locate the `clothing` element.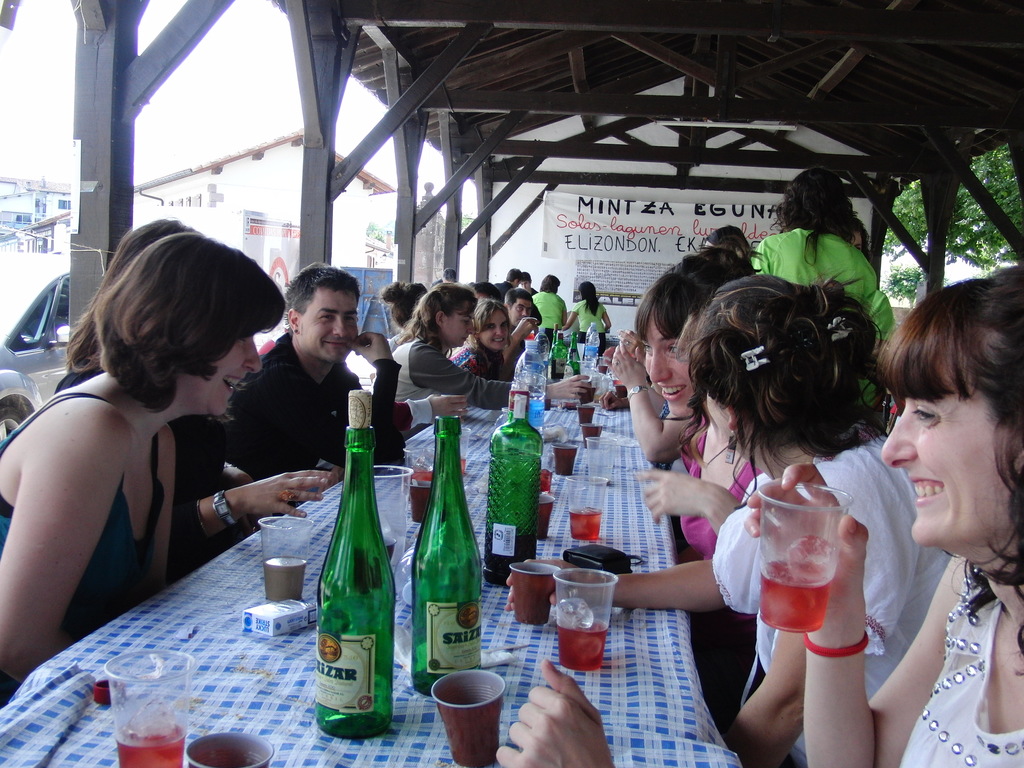
Element bbox: left=714, top=420, right=951, bottom=767.
